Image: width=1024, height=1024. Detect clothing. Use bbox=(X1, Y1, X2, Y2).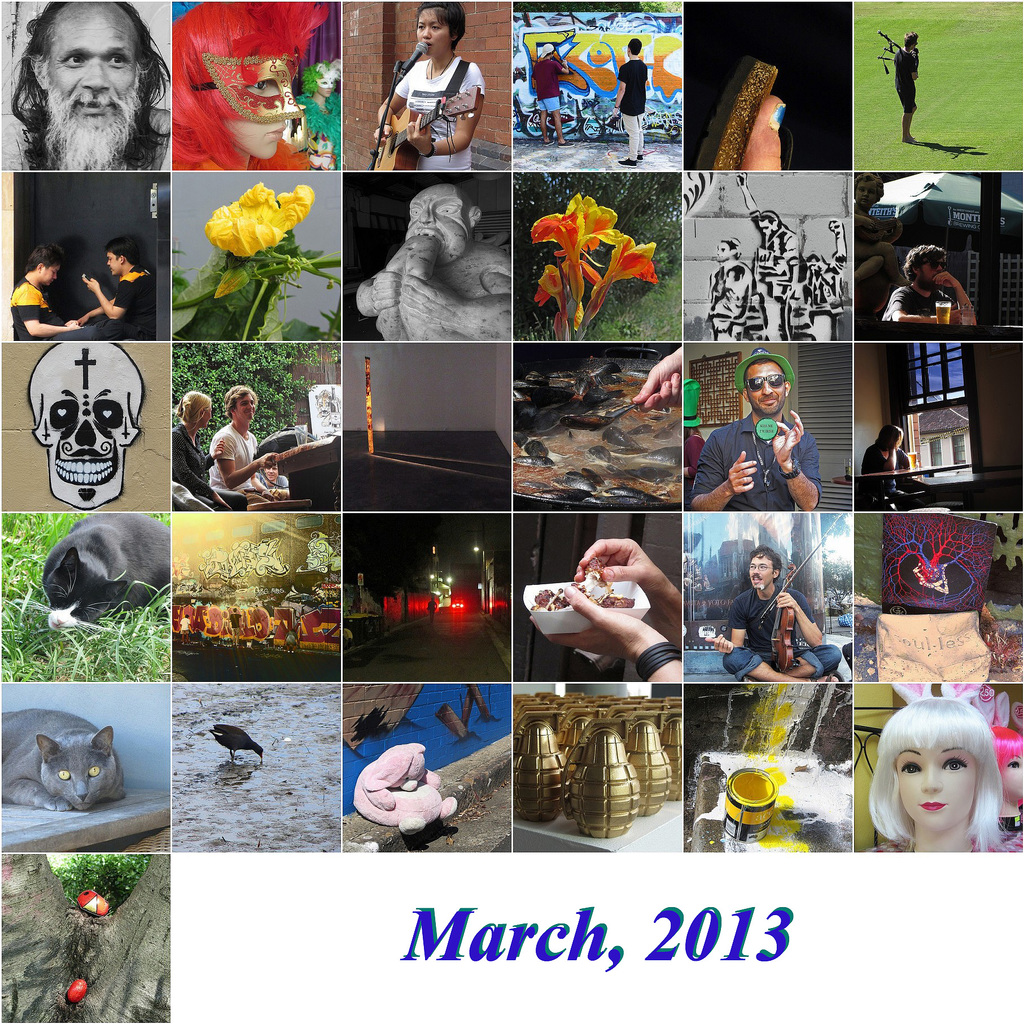
bbox=(101, 264, 155, 341).
